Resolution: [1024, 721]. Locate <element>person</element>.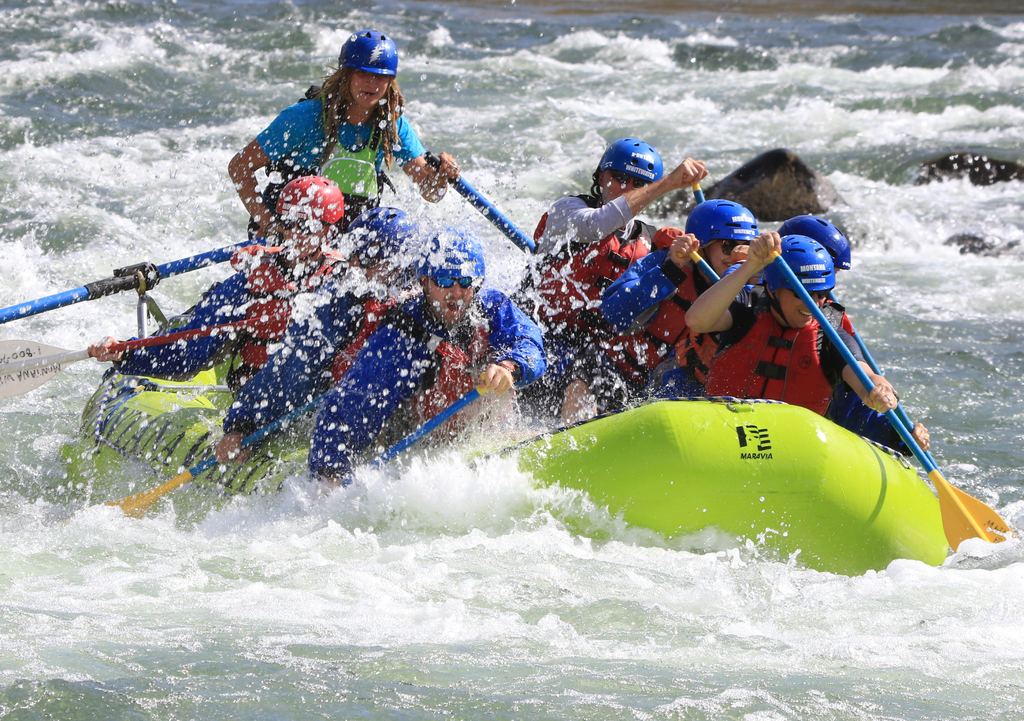
bbox=[684, 228, 893, 421].
